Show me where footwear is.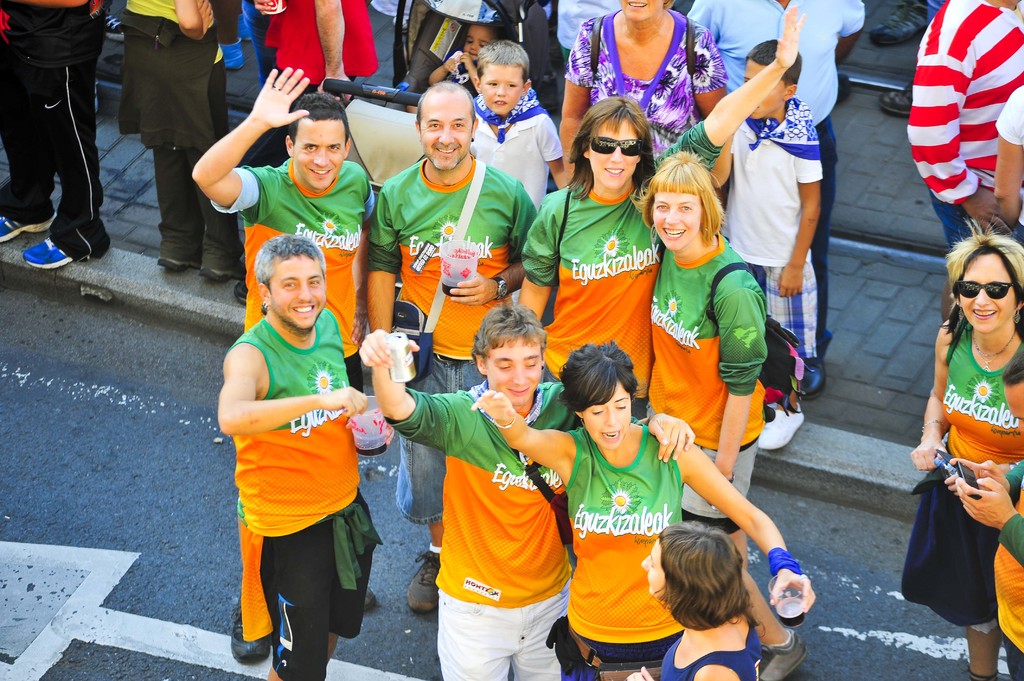
footwear is at {"left": 358, "top": 598, "right": 376, "bottom": 611}.
